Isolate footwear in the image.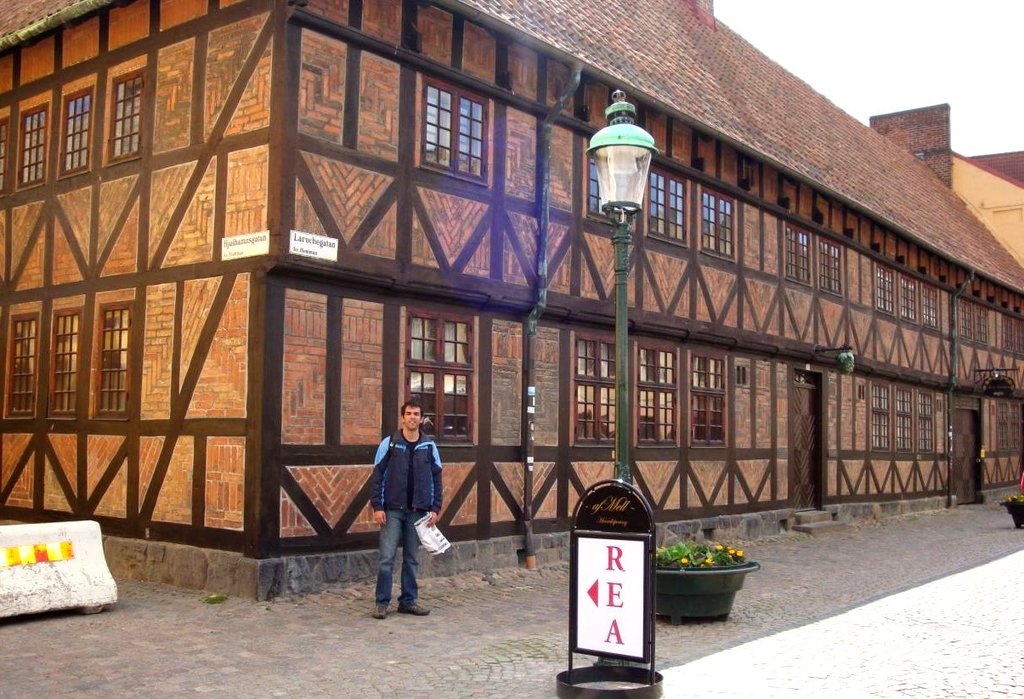
Isolated region: <box>394,589,430,619</box>.
